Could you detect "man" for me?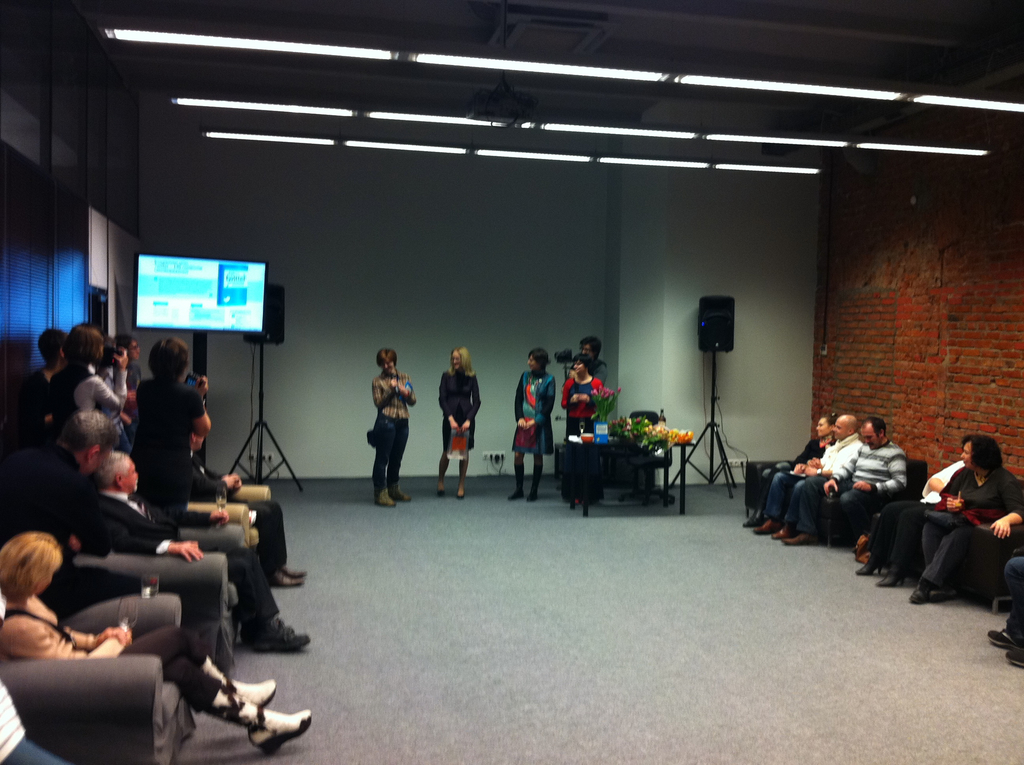
Detection result: pyautogui.locateOnScreen(571, 332, 607, 388).
